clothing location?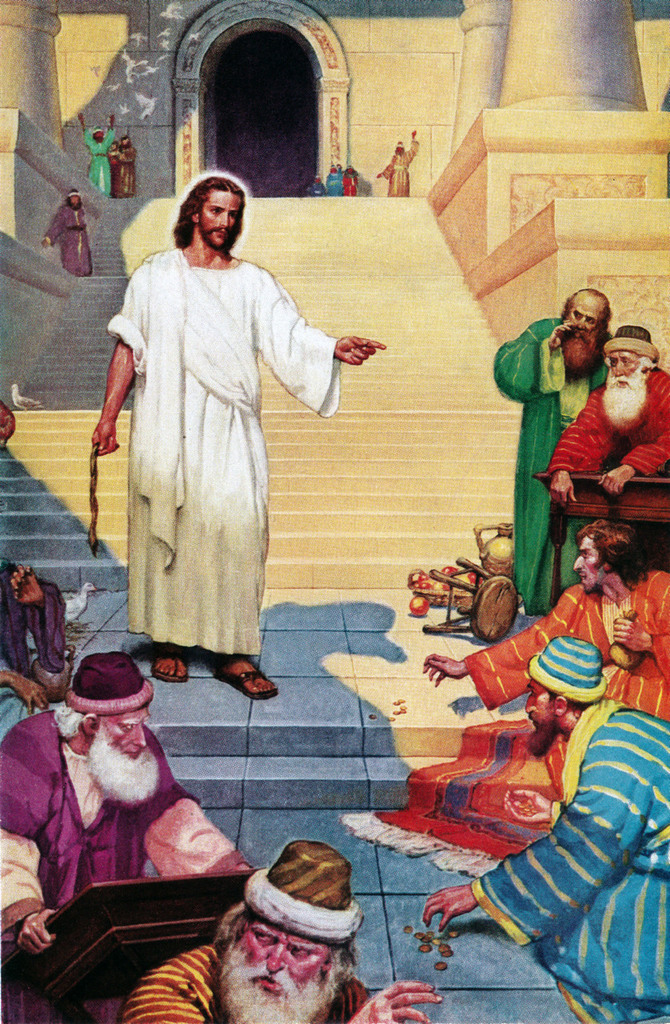
pyautogui.locateOnScreen(463, 570, 669, 800)
